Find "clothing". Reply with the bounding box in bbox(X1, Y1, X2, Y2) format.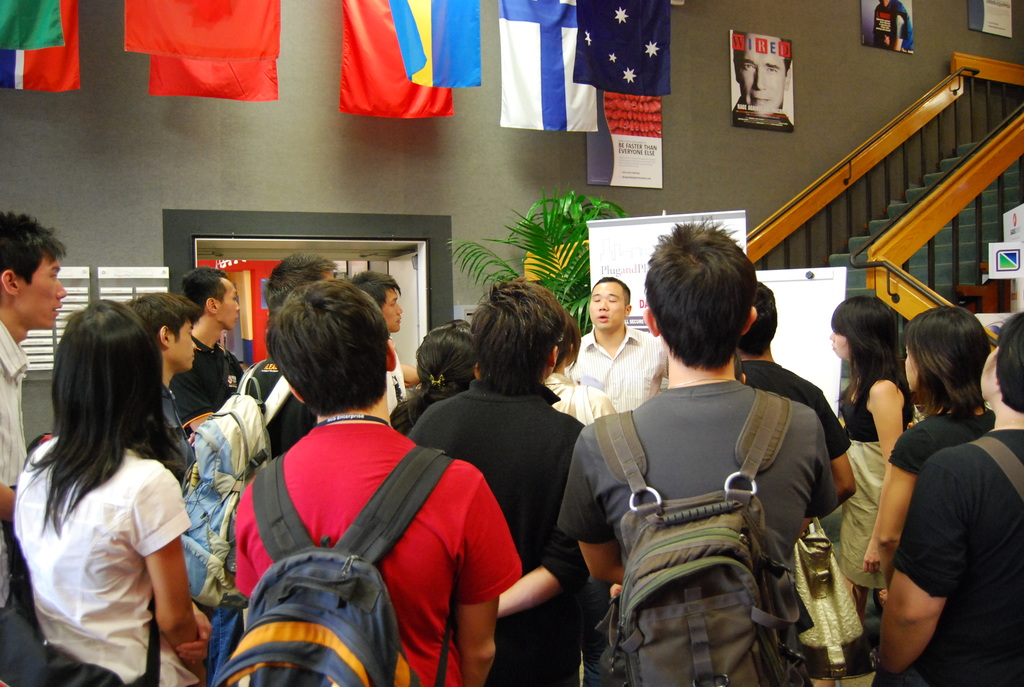
bbox(384, 340, 407, 416).
